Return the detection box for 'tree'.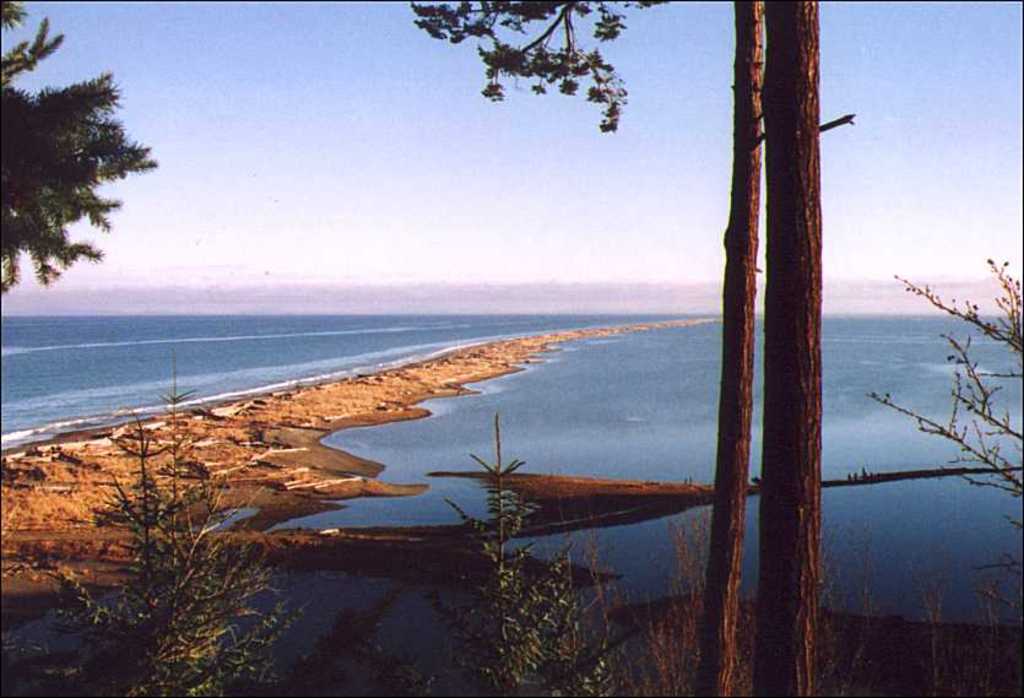
left=0, top=0, right=156, bottom=292.
